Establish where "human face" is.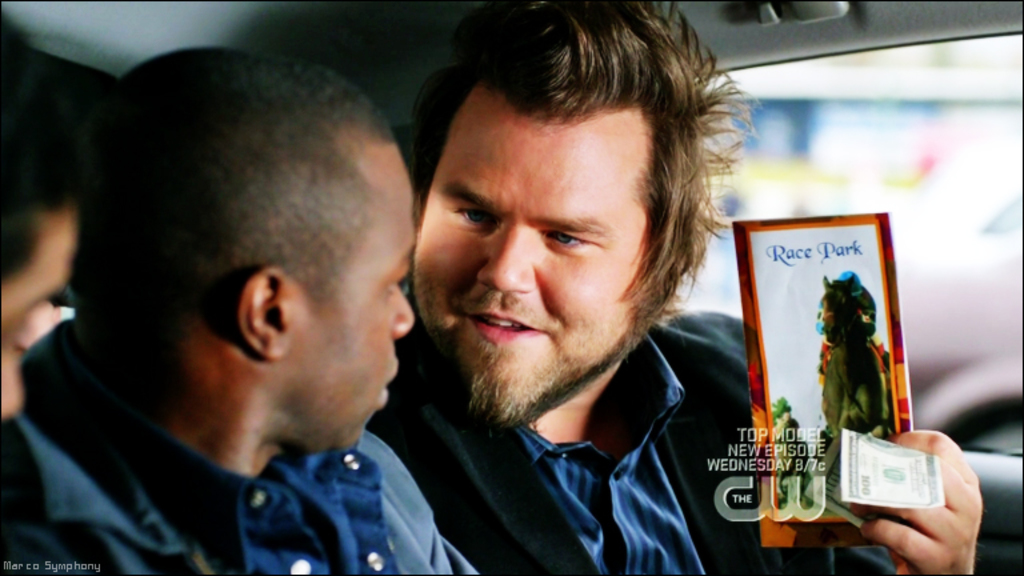
Established at box=[289, 160, 415, 455].
